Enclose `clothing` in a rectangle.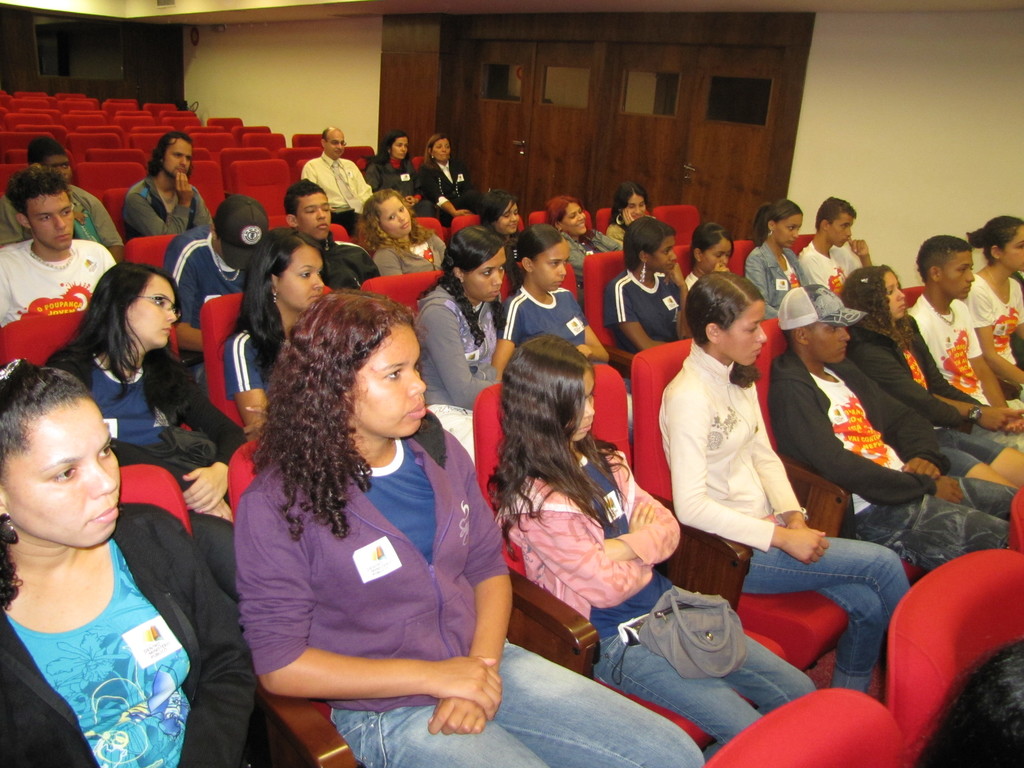
x1=682 y1=266 x2=707 y2=294.
